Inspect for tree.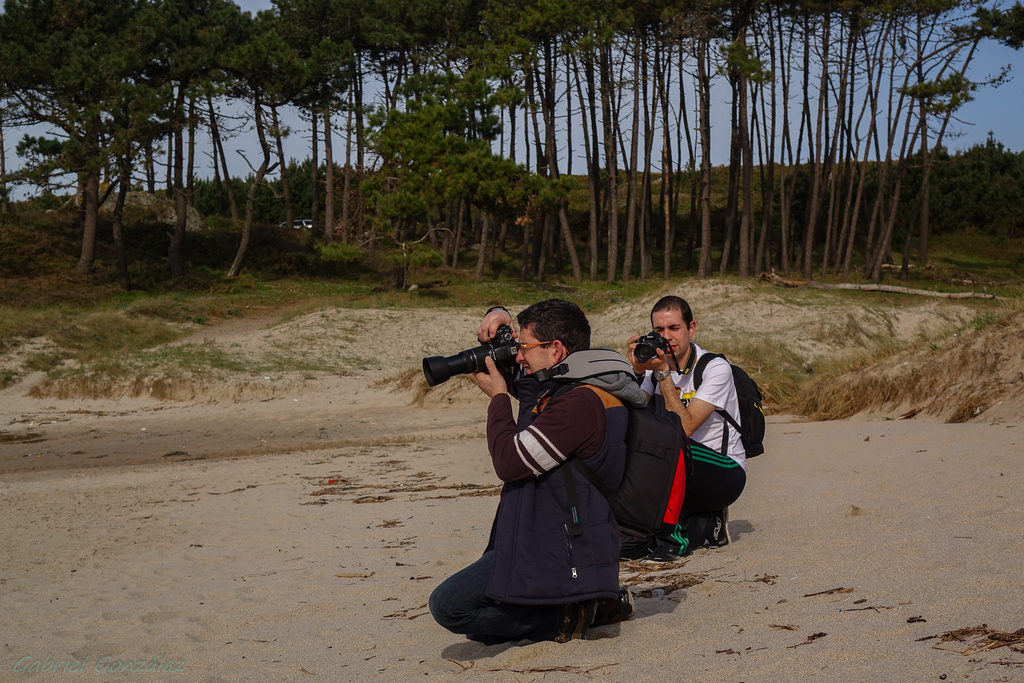
Inspection: locate(0, 0, 276, 286).
